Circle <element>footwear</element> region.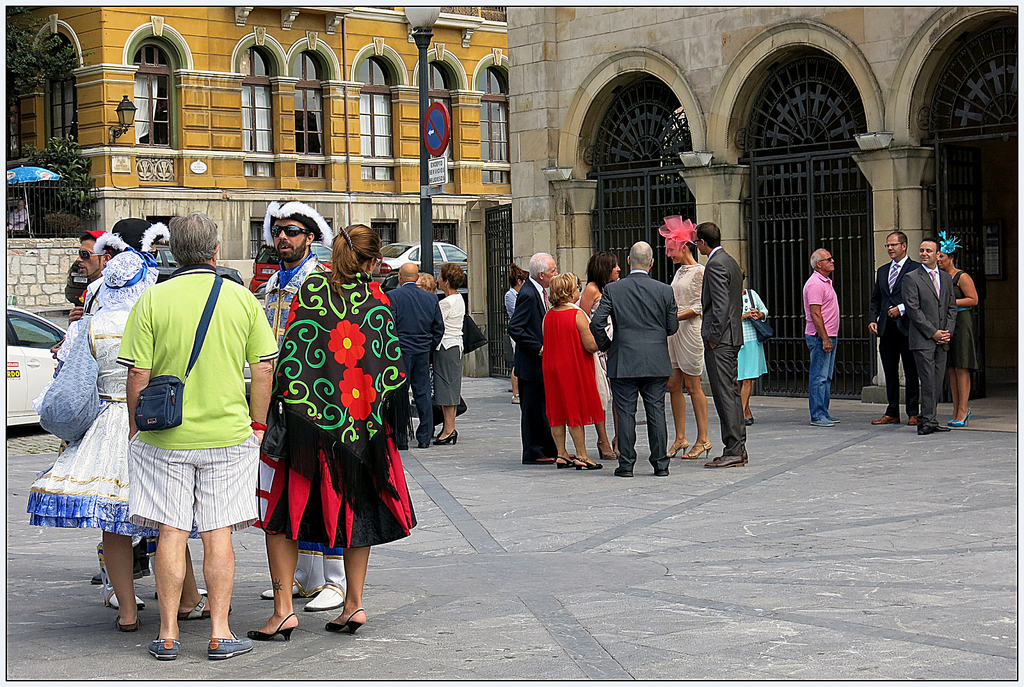
Region: x1=906 y1=415 x2=918 y2=427.
